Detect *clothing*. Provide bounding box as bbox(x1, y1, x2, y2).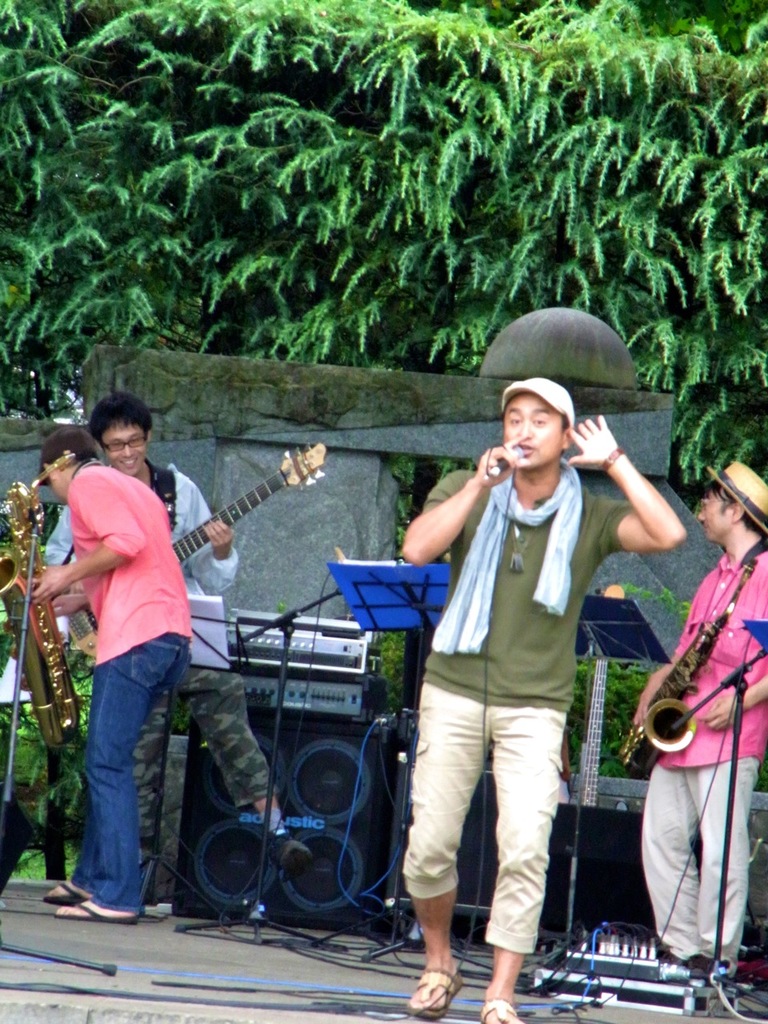
bbox(35, 464, 278, 879).
